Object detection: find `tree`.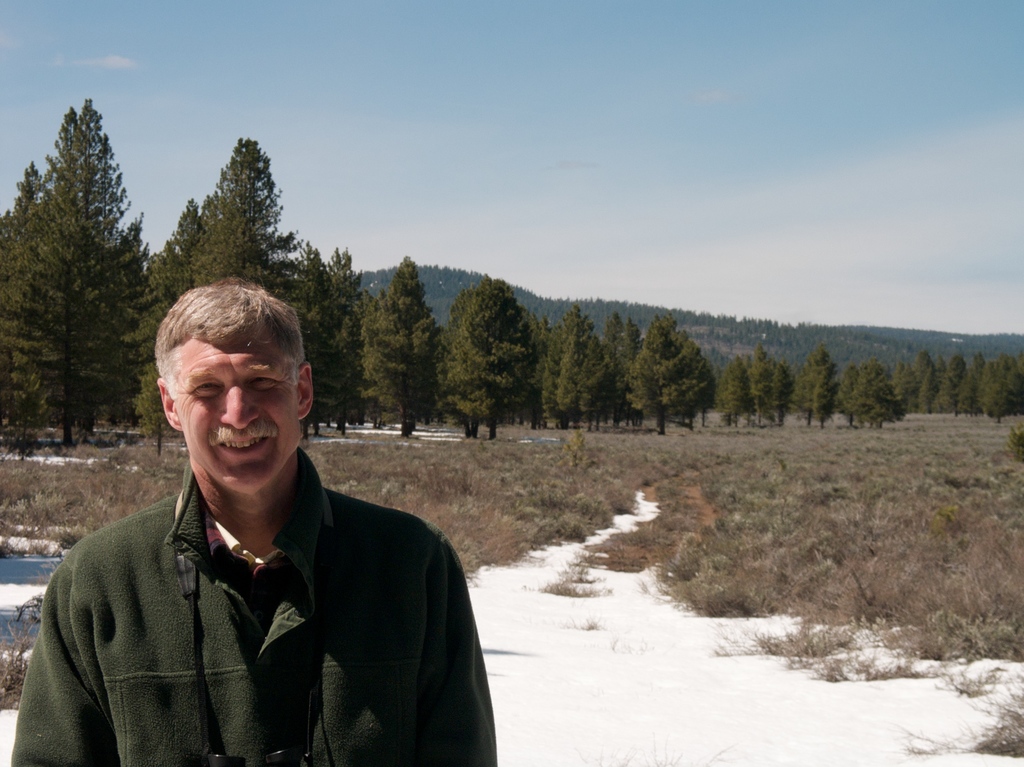
{"x1": 367, "y1": 245, "x2": 450, "y2": 442}.
